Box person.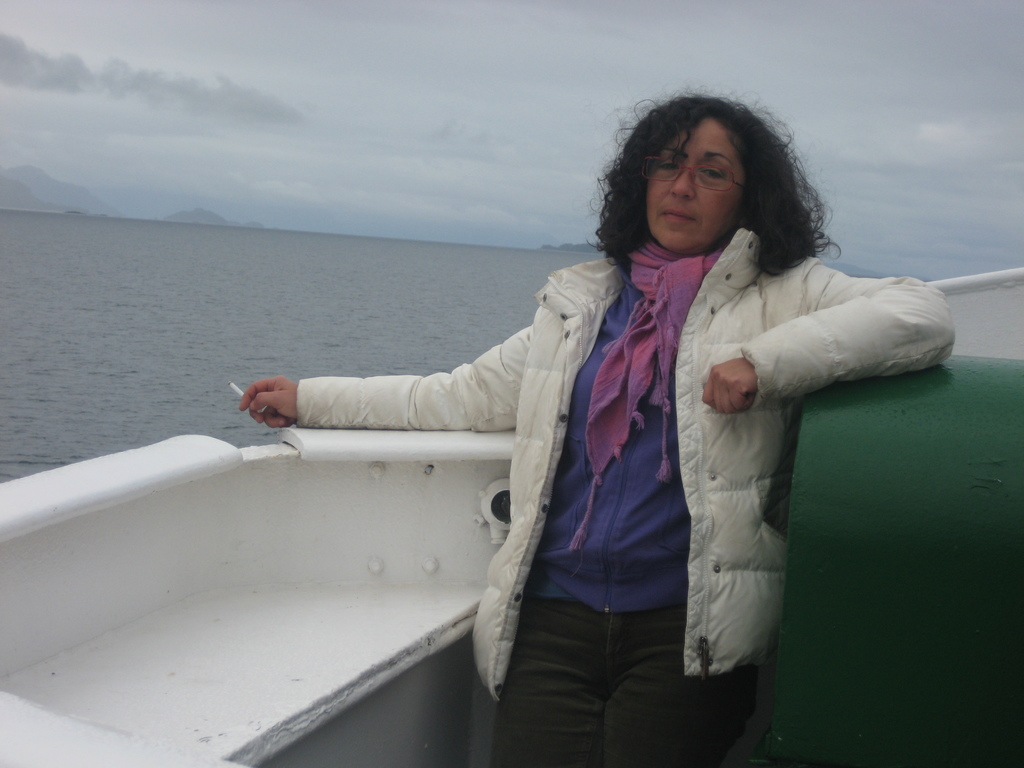
[283, 111, 884, 700].
